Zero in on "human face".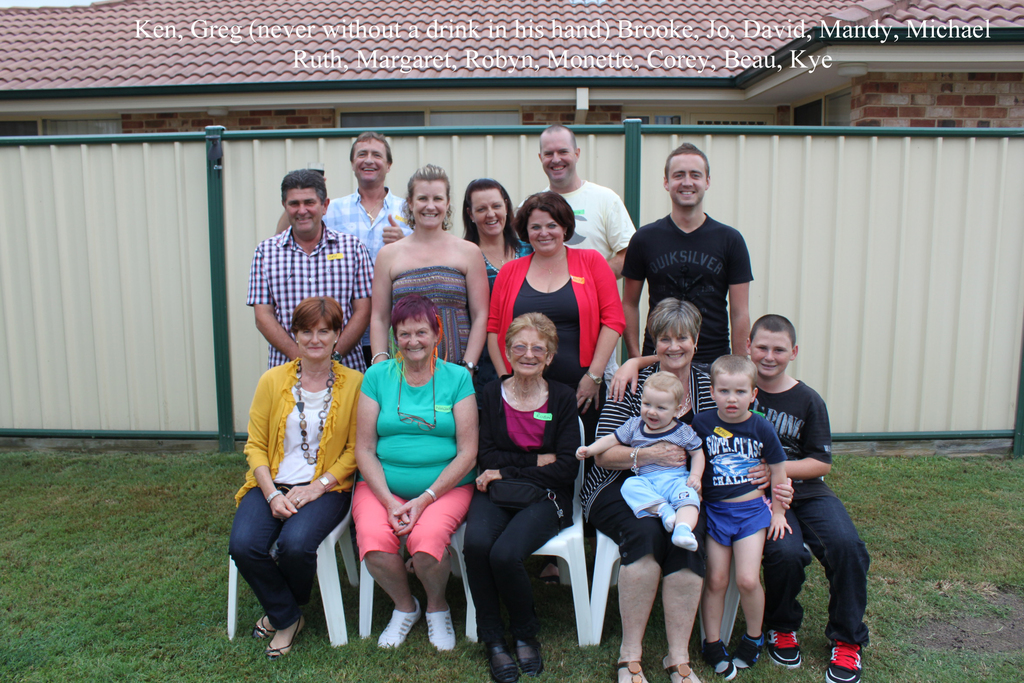
Zeroed in: bbox=[354, 140, 388, 186].
